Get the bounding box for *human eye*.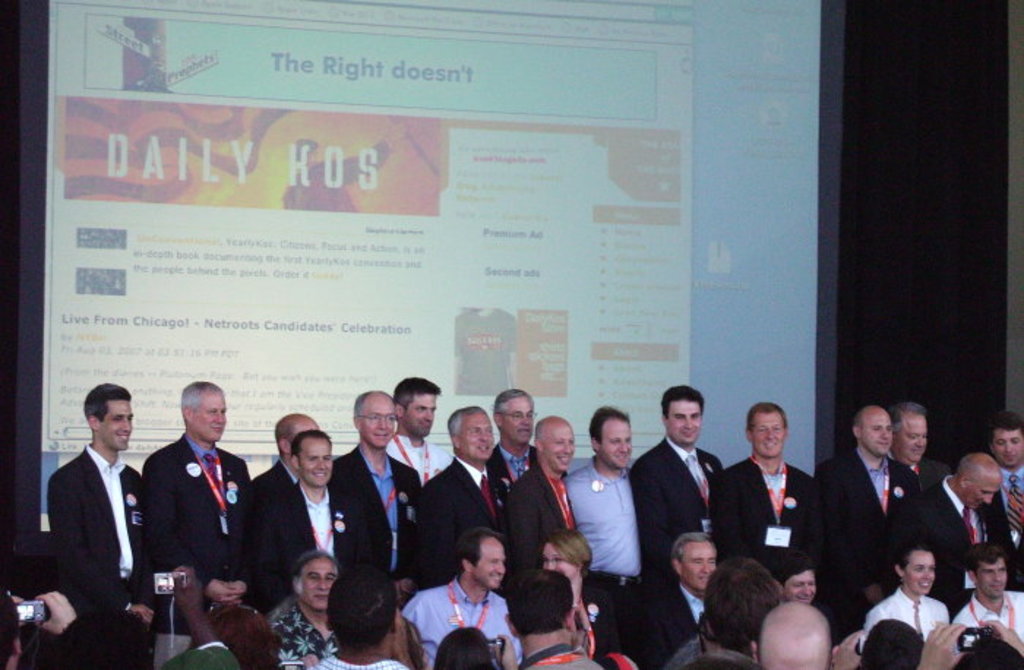
detection(417, 408, 429, 417).
